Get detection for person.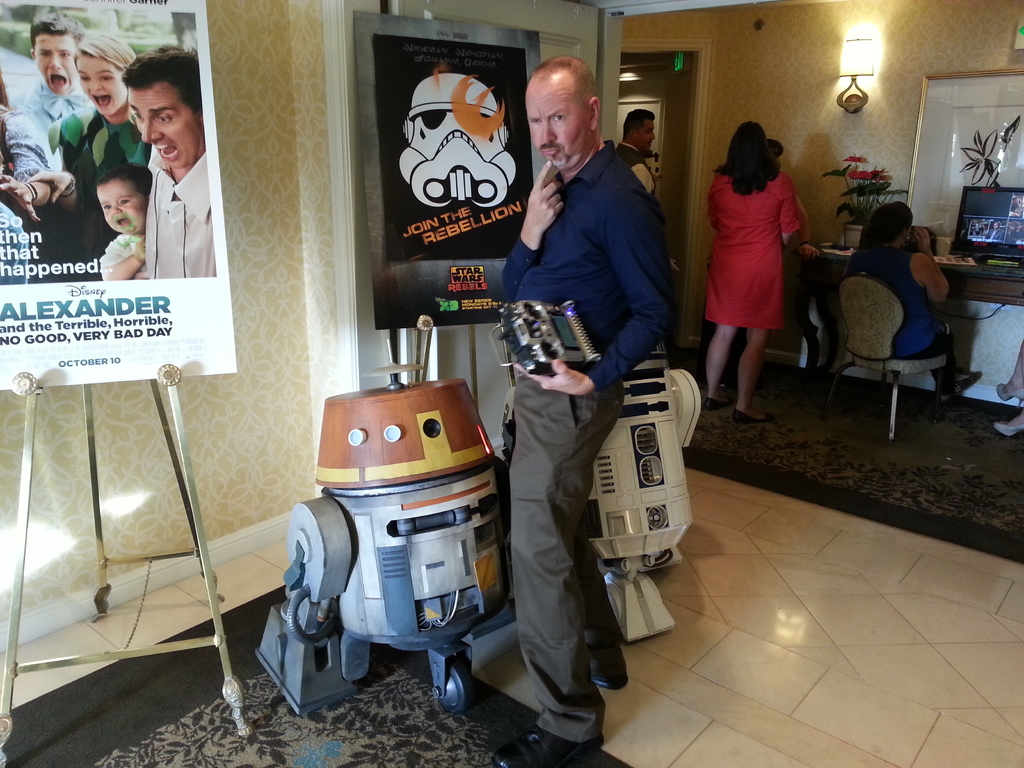
Detection: l=845, t=197, r=985, b=426.
